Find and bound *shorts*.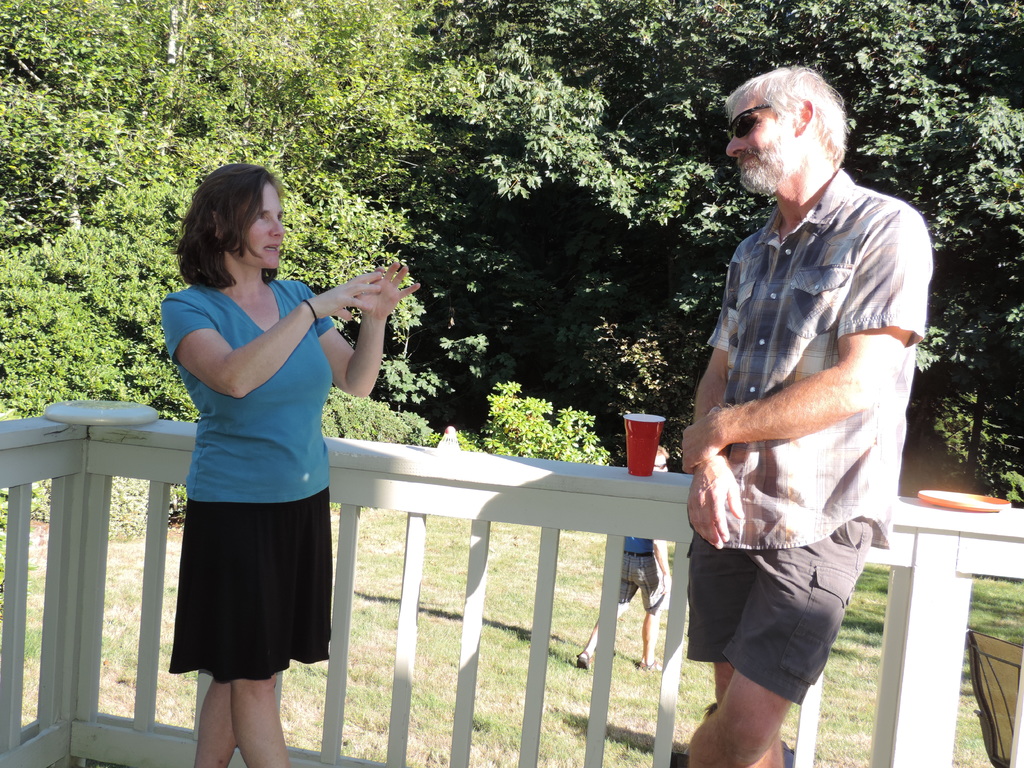
Bound: (170,488,330,684).
